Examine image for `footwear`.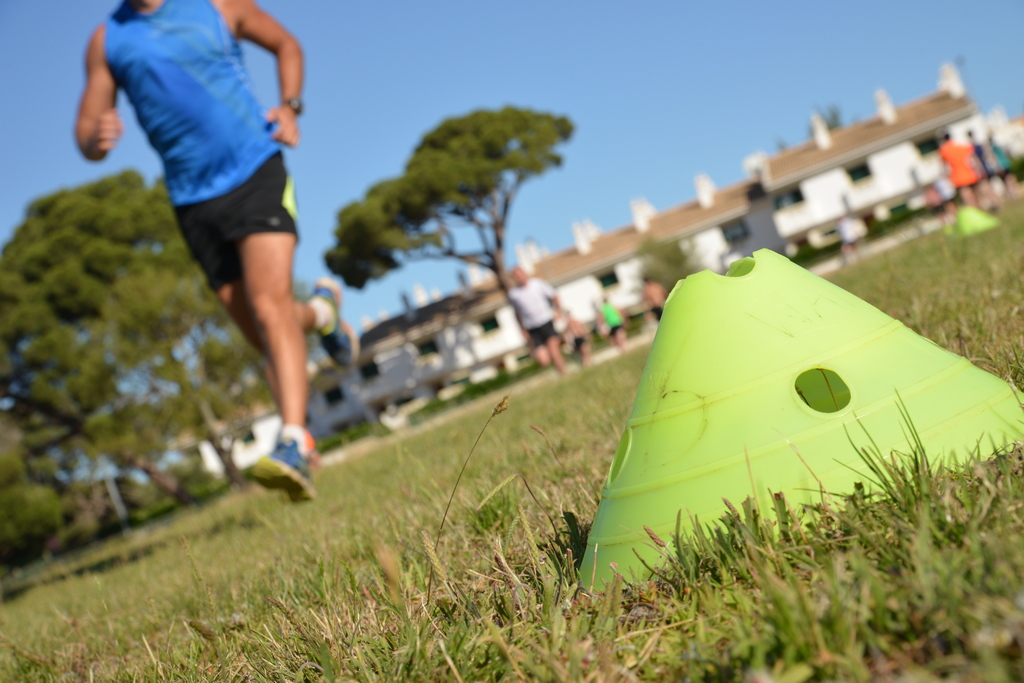
Examination result: 252:436:321:507.
